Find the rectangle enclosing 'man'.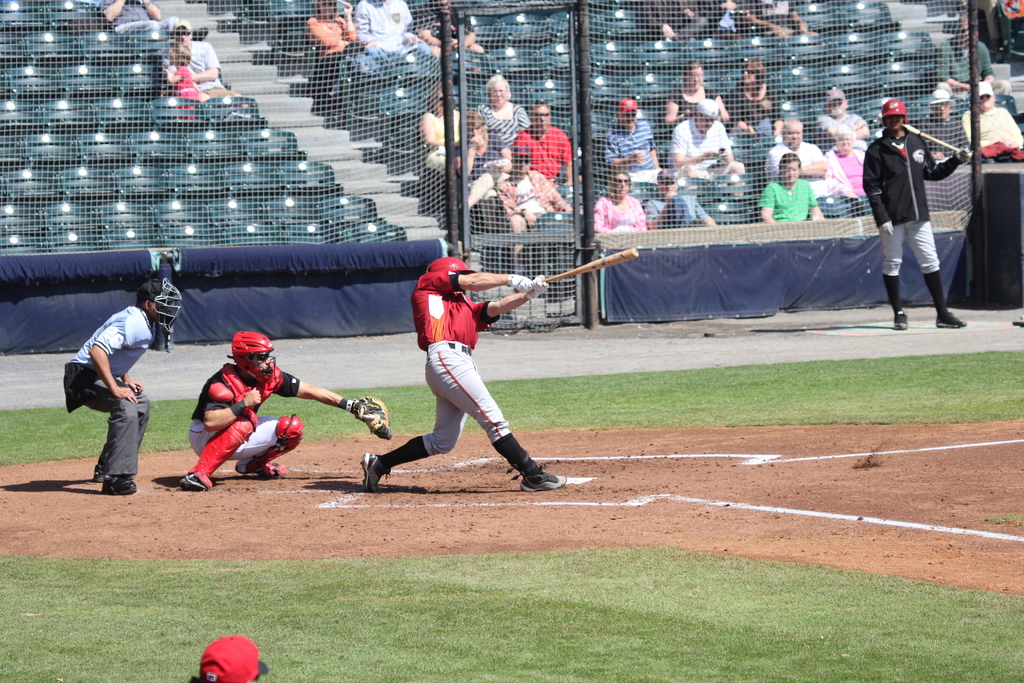
x1=766, y1=113, x2=838, y2=201.
